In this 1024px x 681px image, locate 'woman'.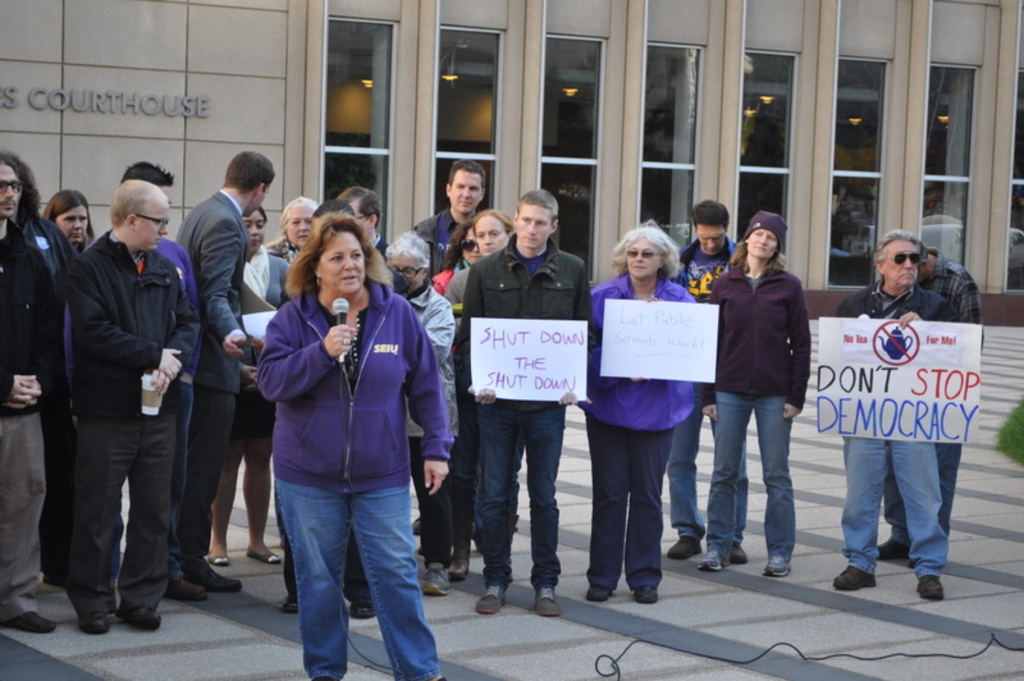
Bounding box: <box>691,209,815,576</box>.
